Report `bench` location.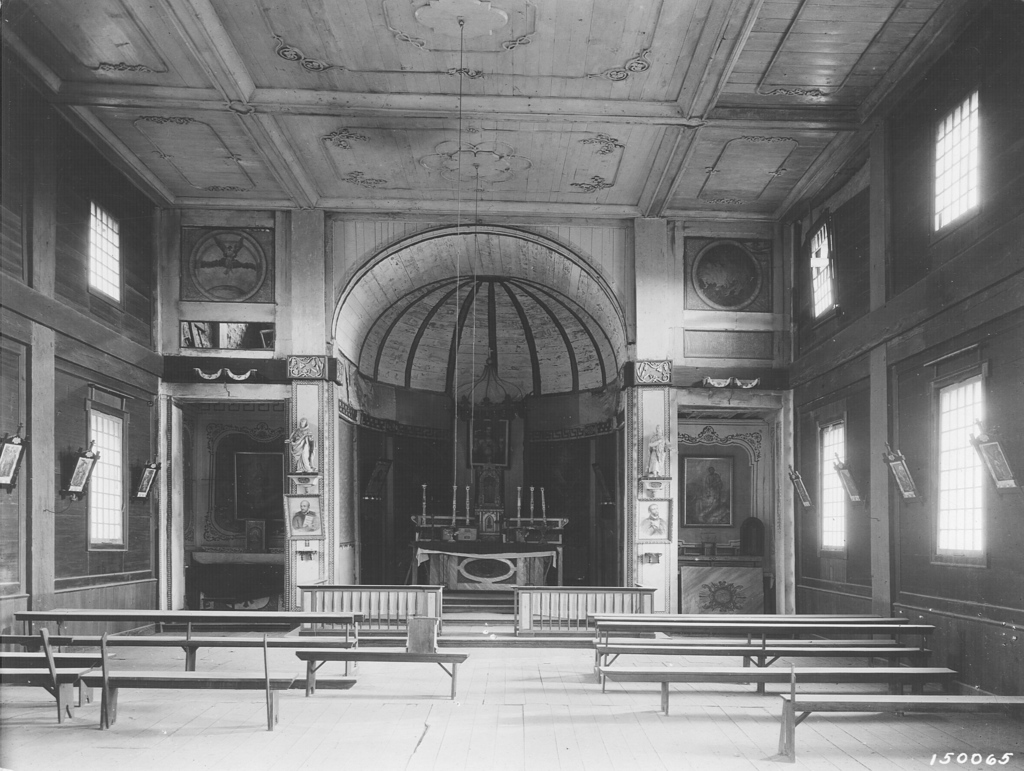
Report: select_region(0, 631, 364, 733).
